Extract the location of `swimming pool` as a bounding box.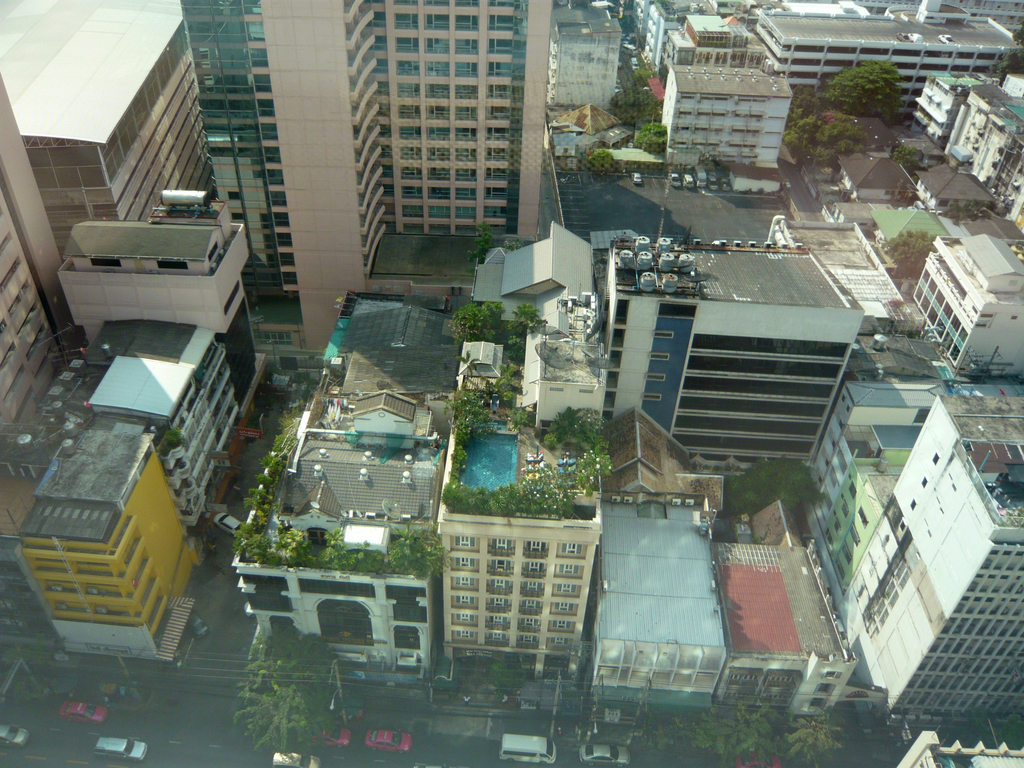
bbox=[460, 437, 517, 490].
